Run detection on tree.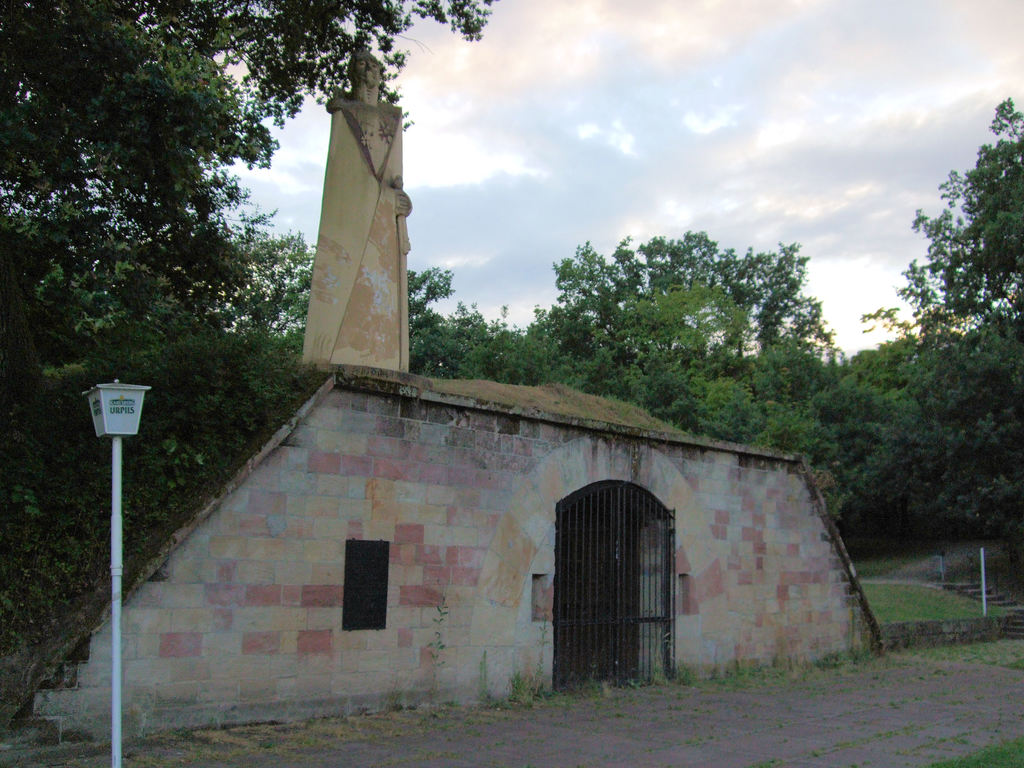
Result: 863,98,1023,544.
